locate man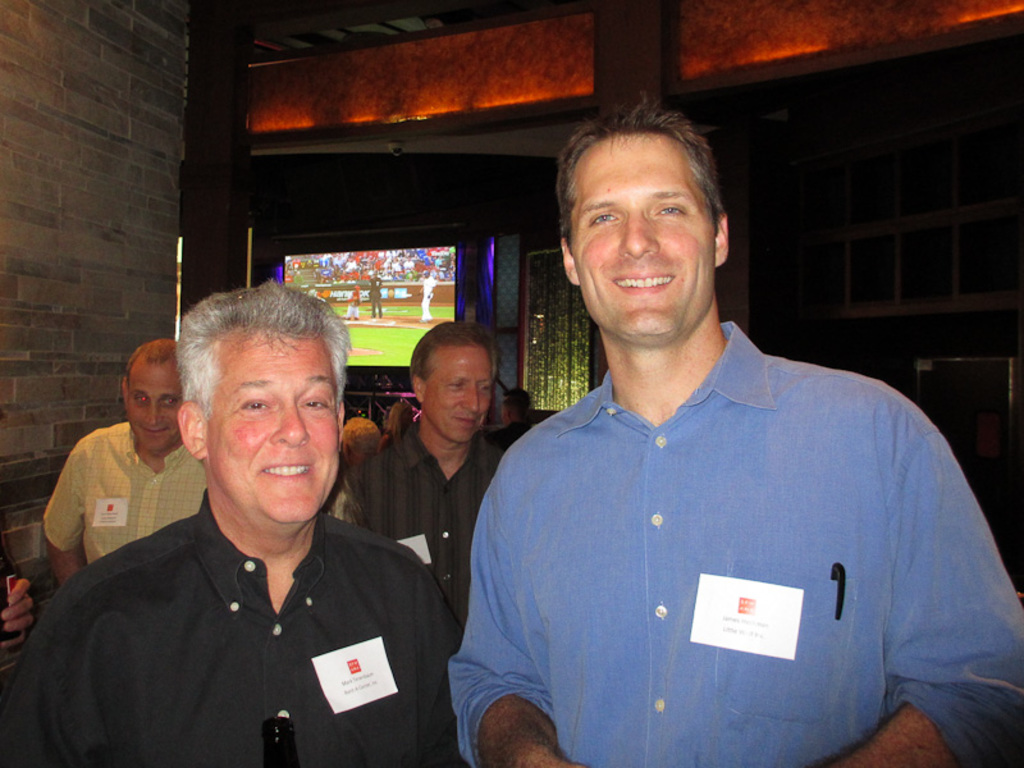
[0, 280, 461, 767]
